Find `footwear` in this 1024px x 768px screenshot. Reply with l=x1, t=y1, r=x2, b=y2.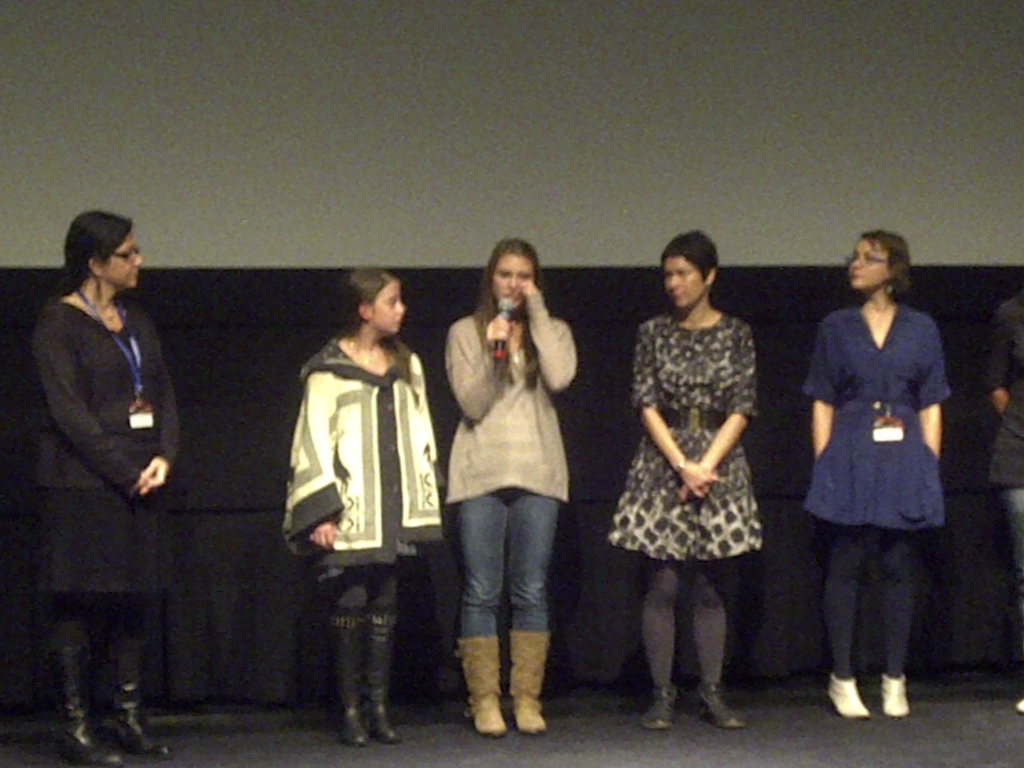
l=509, t=626, r=564, b=737.
